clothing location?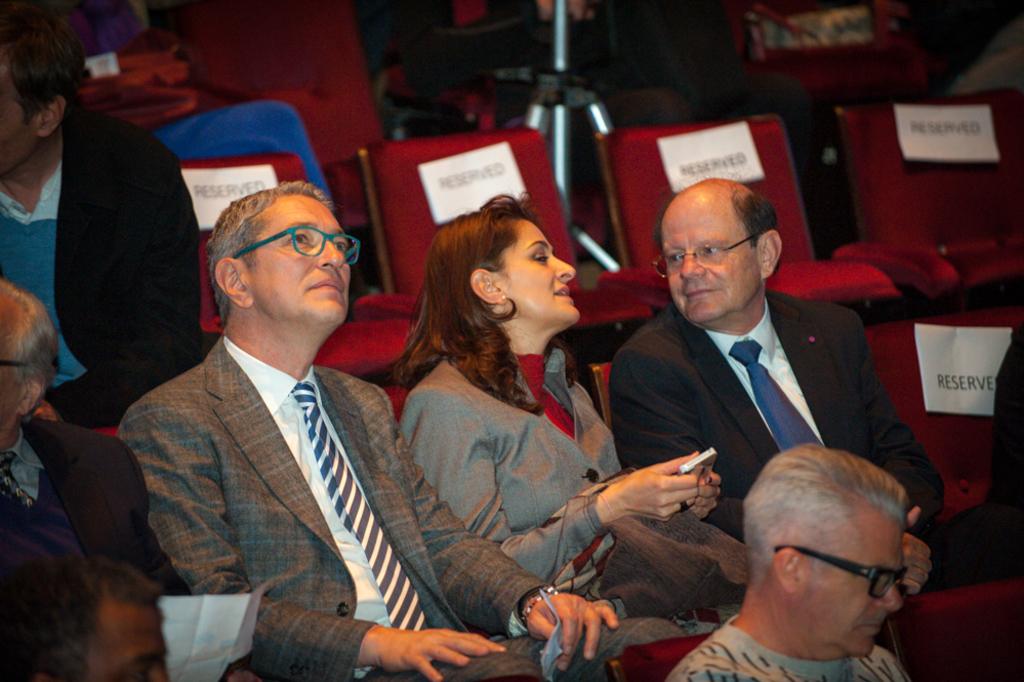
0,411,183,601
